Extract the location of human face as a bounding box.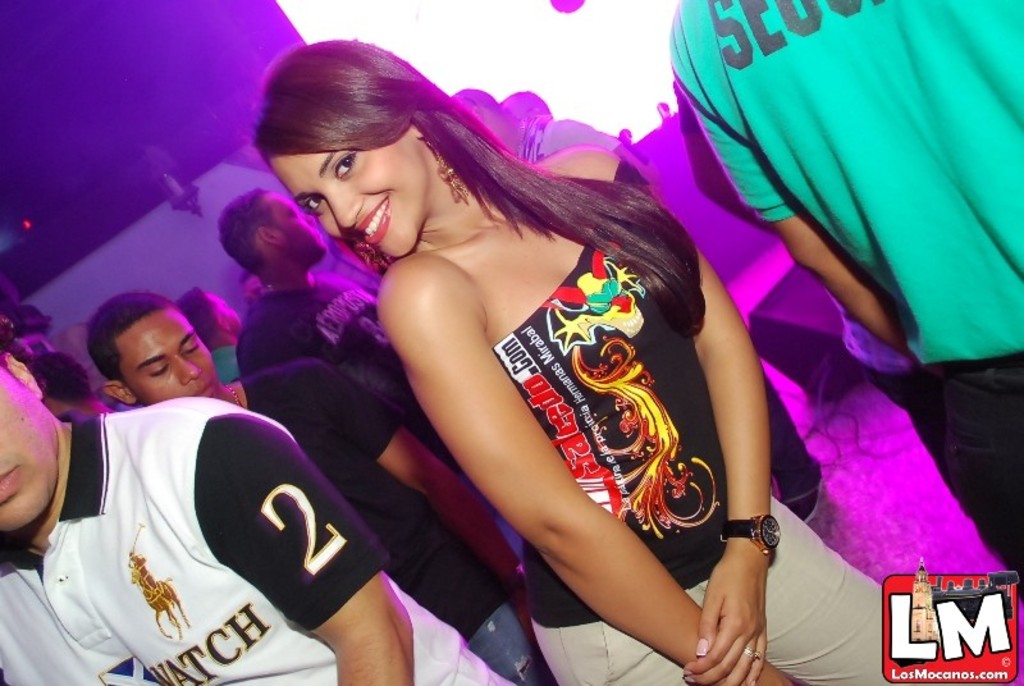
bbox(261, 193, 329, 255).
